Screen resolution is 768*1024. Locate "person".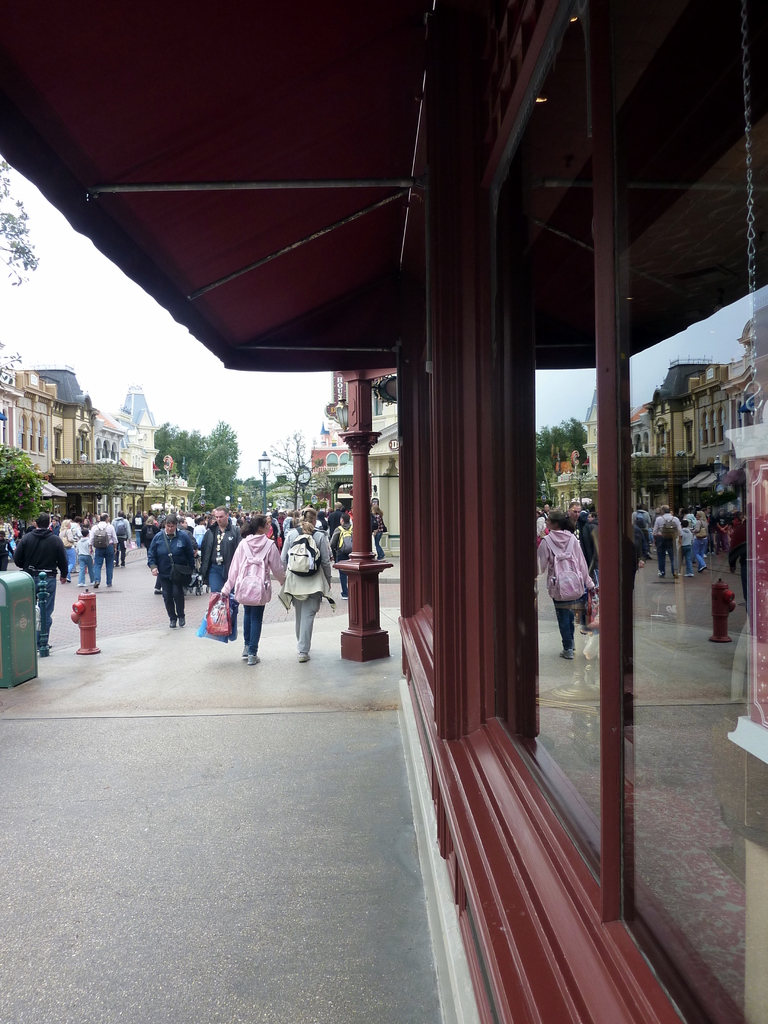
{"left": 133, "top": 511, "right": 140, "bottom": 542}.
